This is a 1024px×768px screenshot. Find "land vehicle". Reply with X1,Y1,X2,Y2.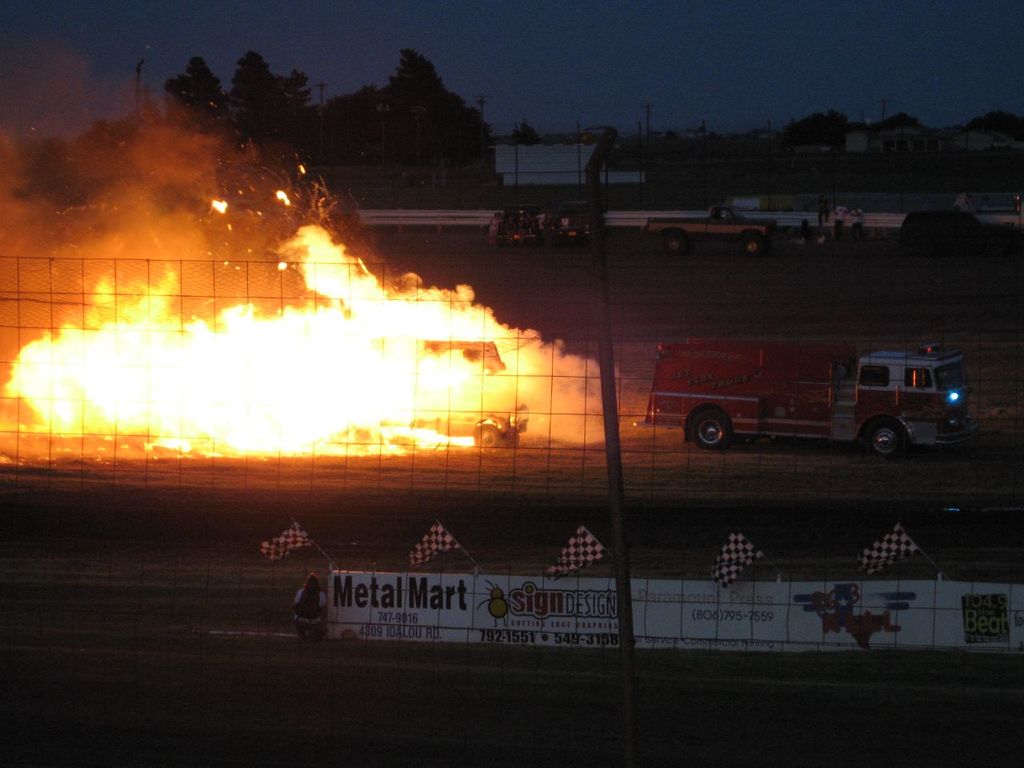
542,202,611,242.
